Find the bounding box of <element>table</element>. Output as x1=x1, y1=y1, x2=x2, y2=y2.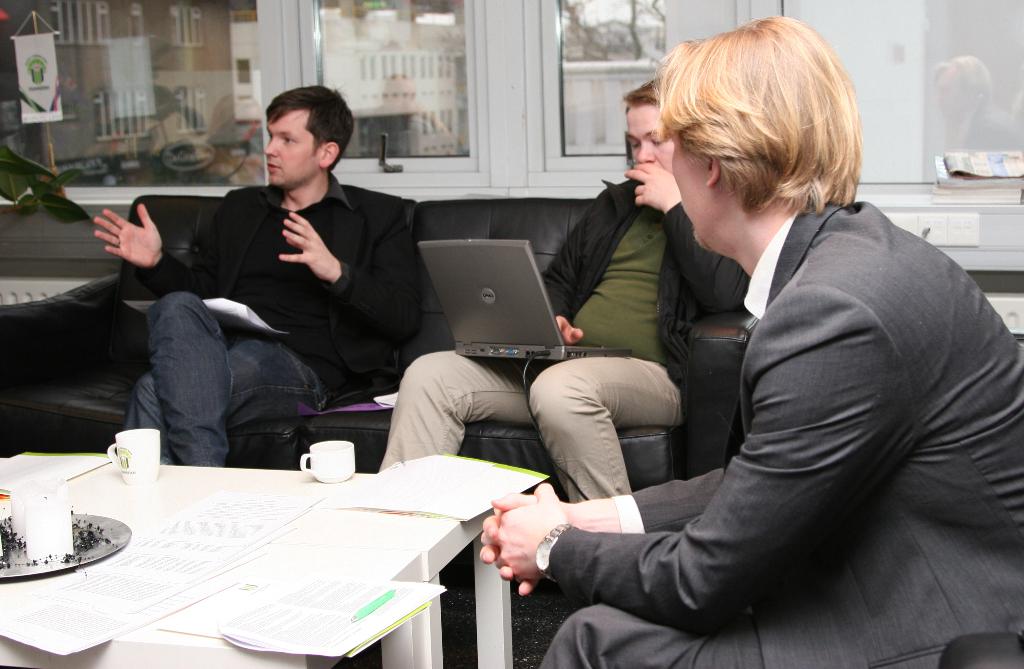
x1=5, y1=423, x2=542, y2=655.
